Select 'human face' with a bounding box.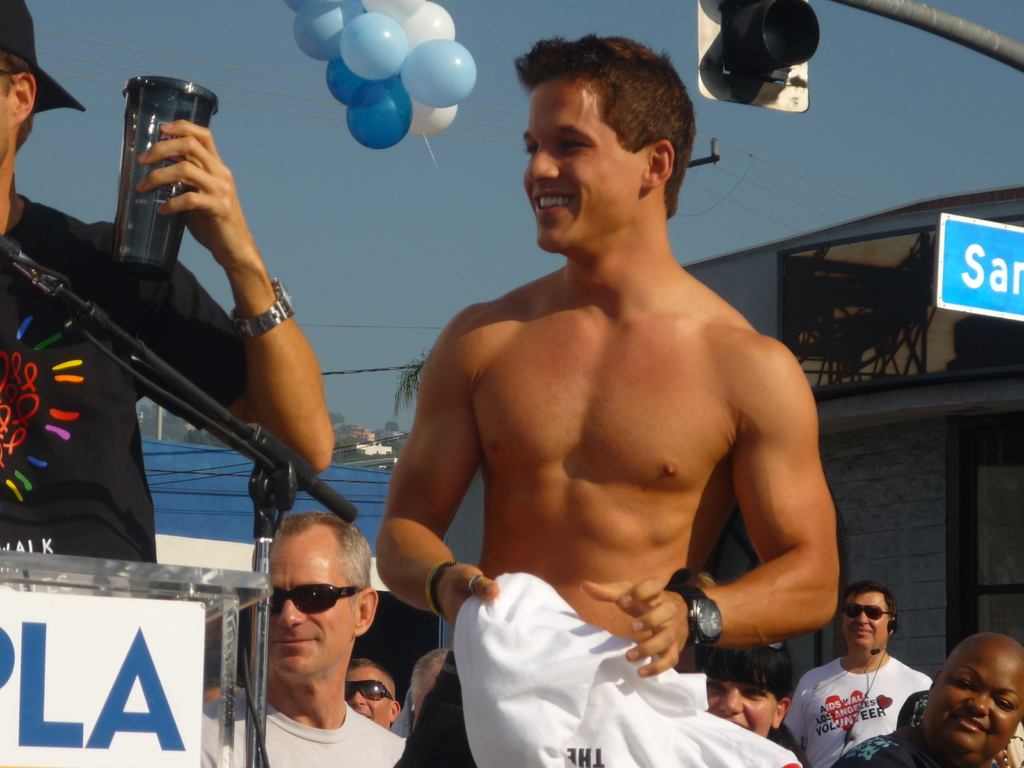
l=703, t=672, r=773, b=743.
